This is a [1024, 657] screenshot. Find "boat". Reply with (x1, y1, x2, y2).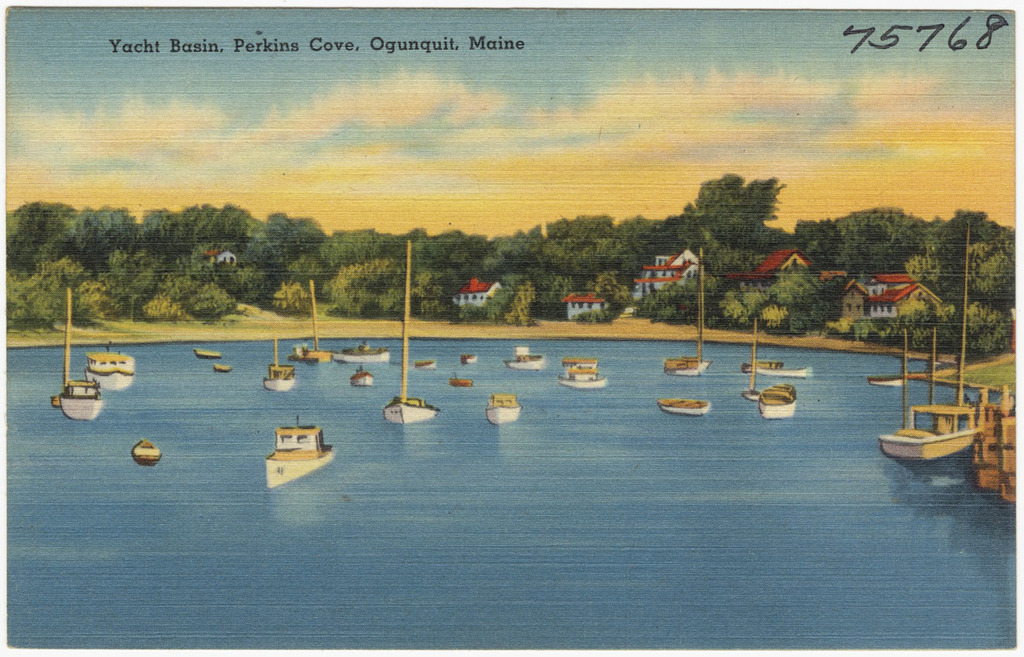
(382, 241, 440, 427).
